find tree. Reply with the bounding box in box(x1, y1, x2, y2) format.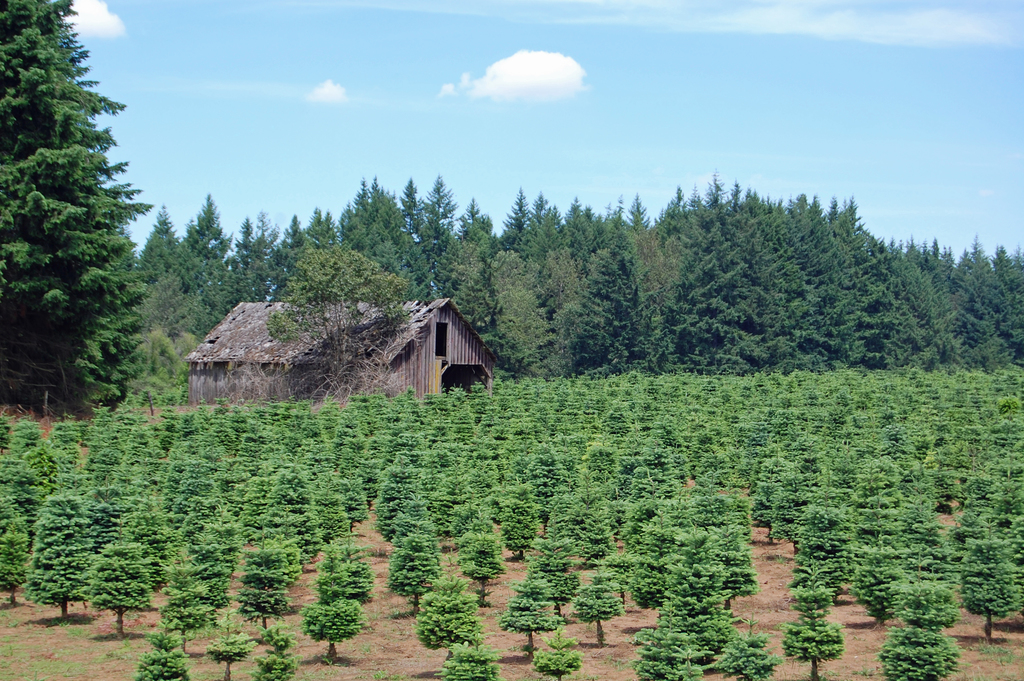
box(461, 194, 495, 238).
